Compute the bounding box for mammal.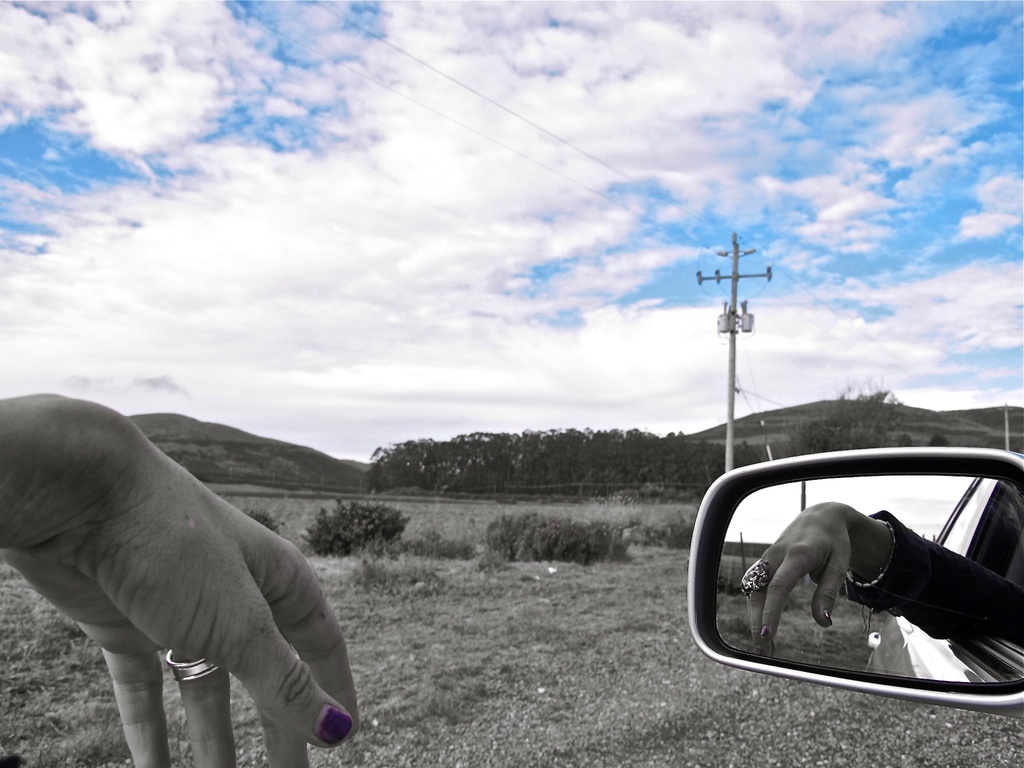
bbox=(0, 397, 385, 745).
